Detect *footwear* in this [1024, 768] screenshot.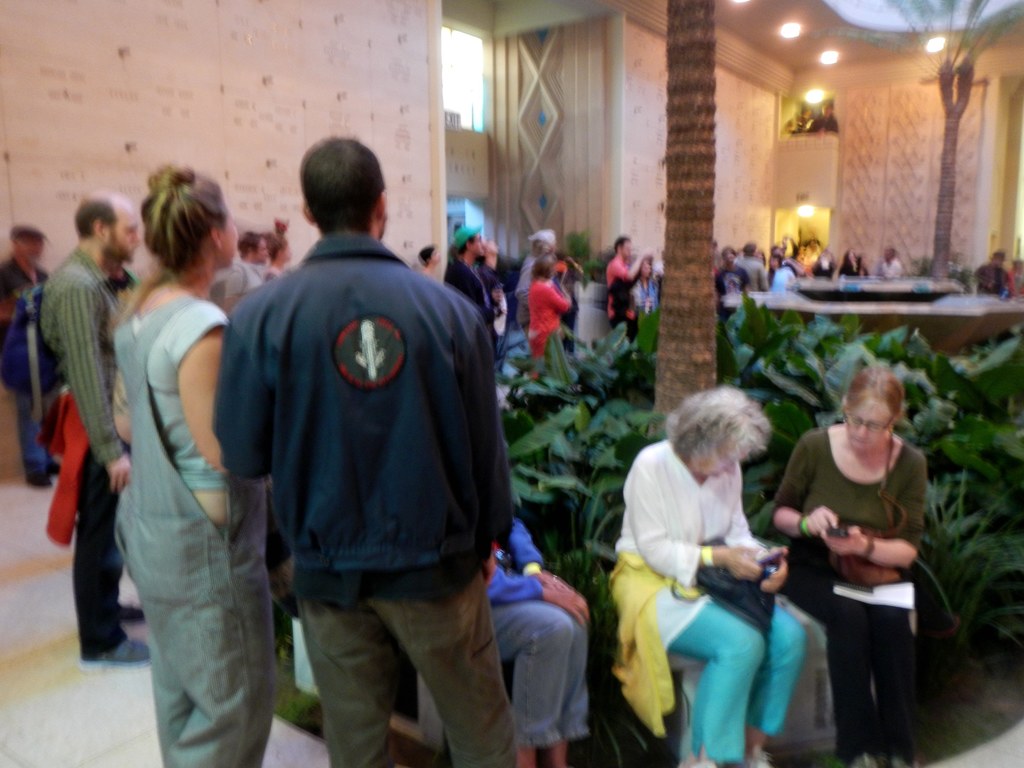
Detection: (x1=43, y1=458, x2=60, y2=475).
